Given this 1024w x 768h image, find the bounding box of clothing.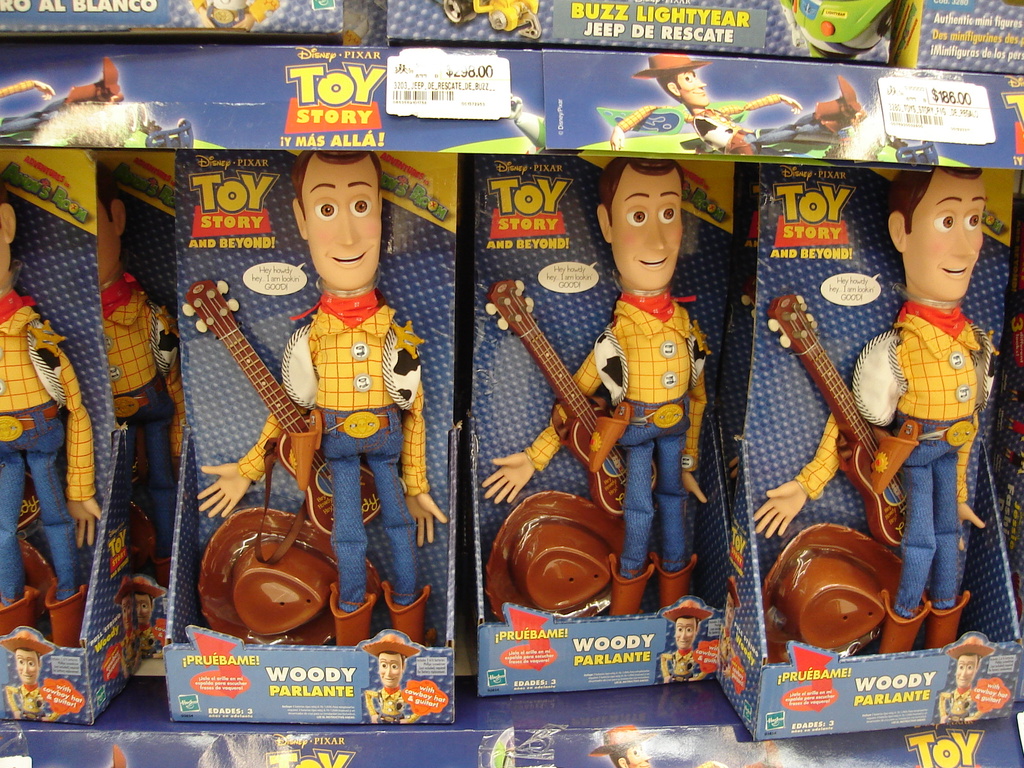
crop(938, 682, 986, 722).
